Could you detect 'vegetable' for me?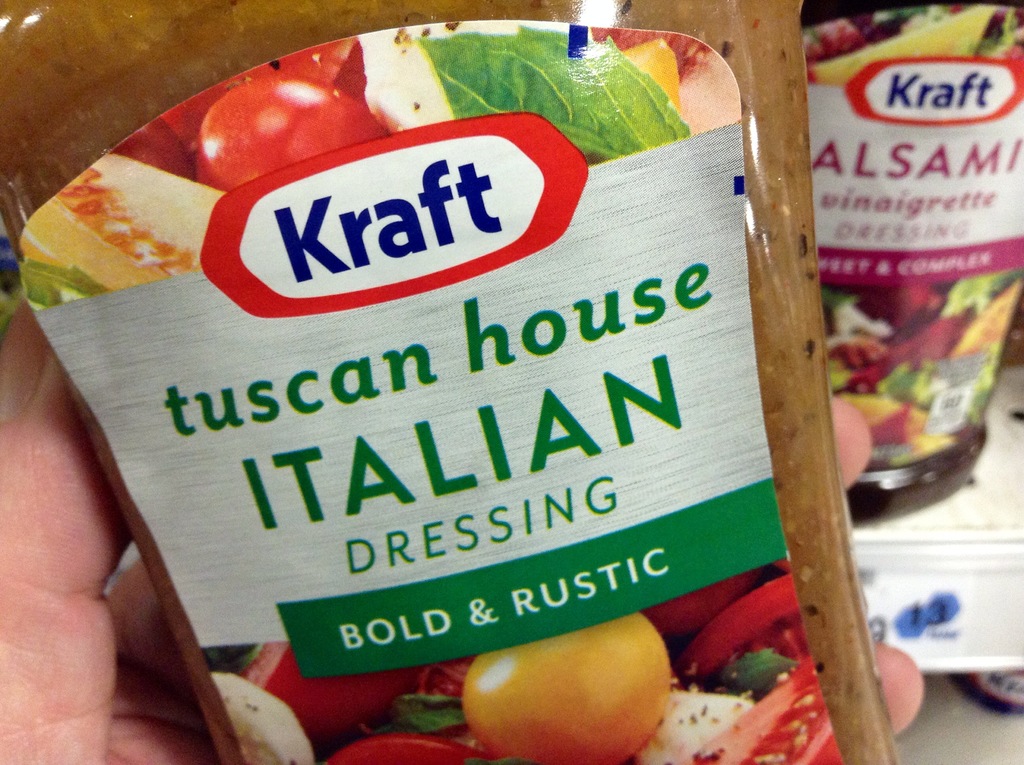
Detection result: x1=448 y1=633 x2=677 y2=762.
